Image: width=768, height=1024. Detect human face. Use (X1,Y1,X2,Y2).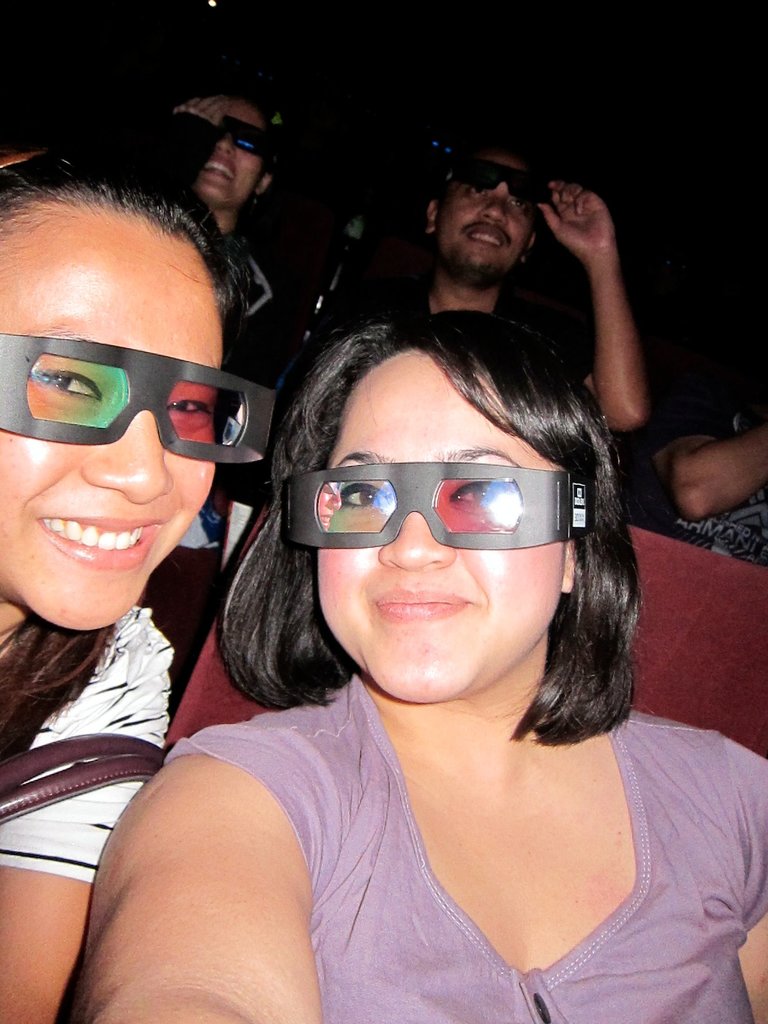
(200,97,266,200).
